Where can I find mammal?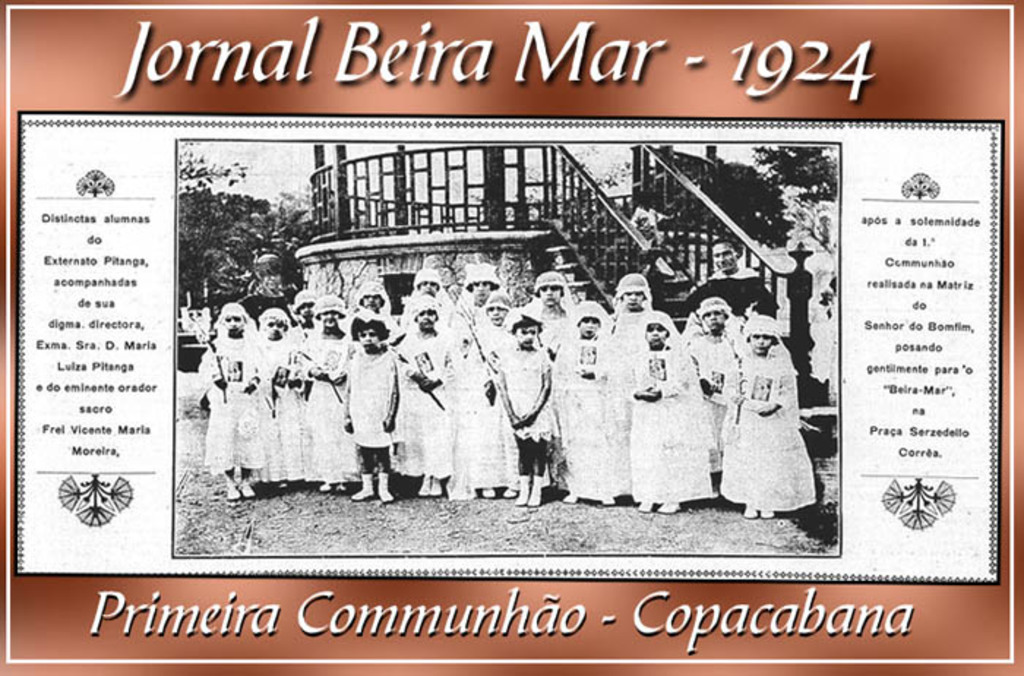
You can find it at (left=623, top=304, right=718, bottom=511).
